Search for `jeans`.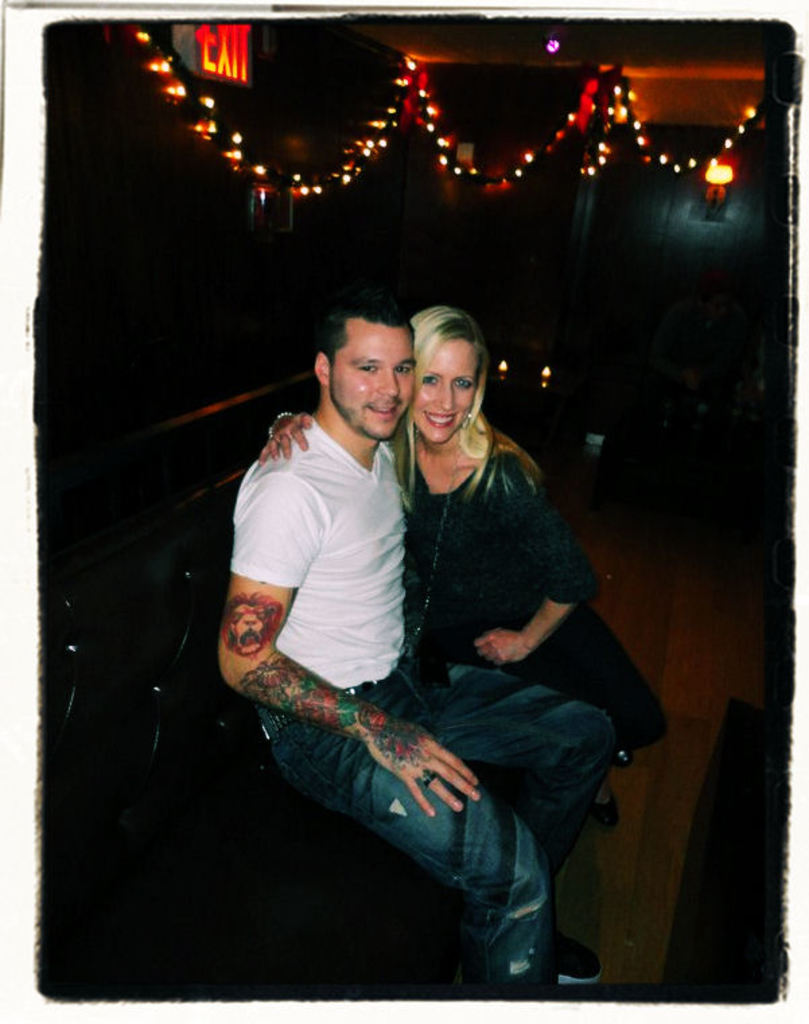
Found at bbox(316, 715, 575, 977).
